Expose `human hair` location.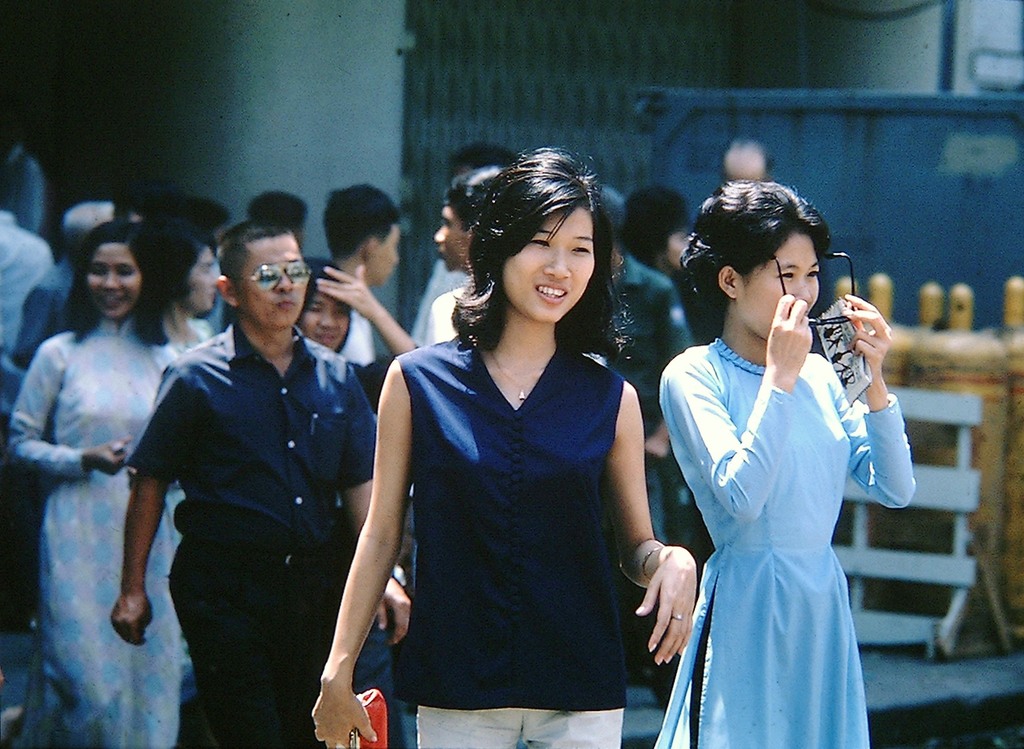
Exposed at x1=319 y1=186 x2=402 y2=265.
